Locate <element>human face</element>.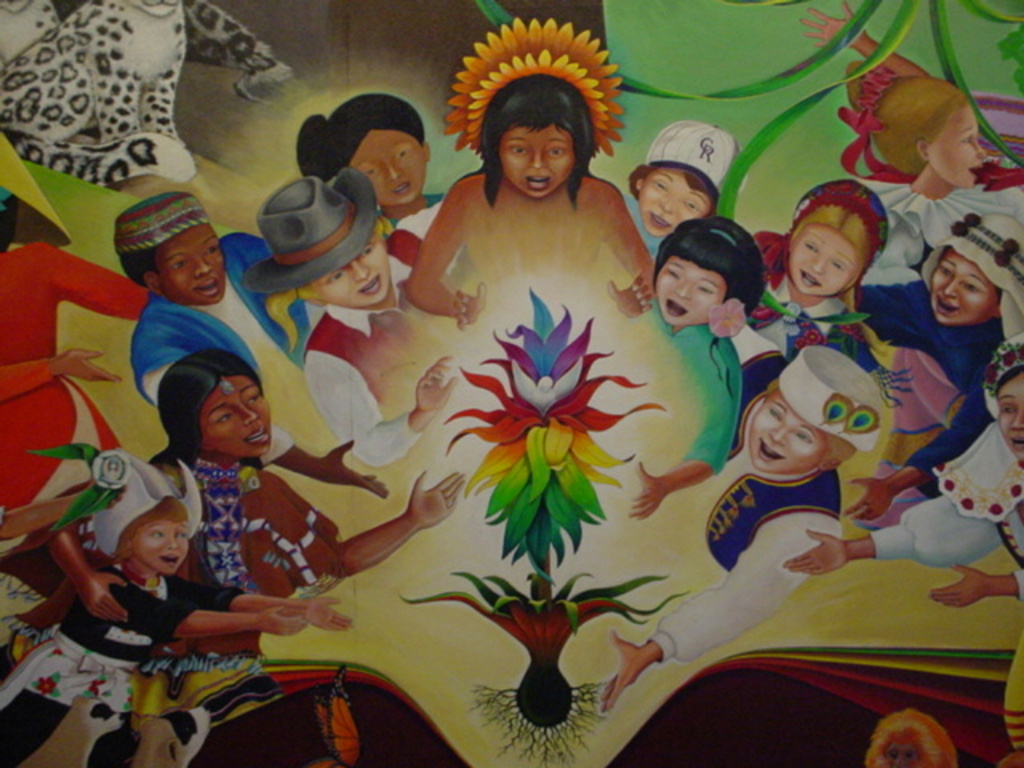
Bounding box: (322, 237, 390, 306).
